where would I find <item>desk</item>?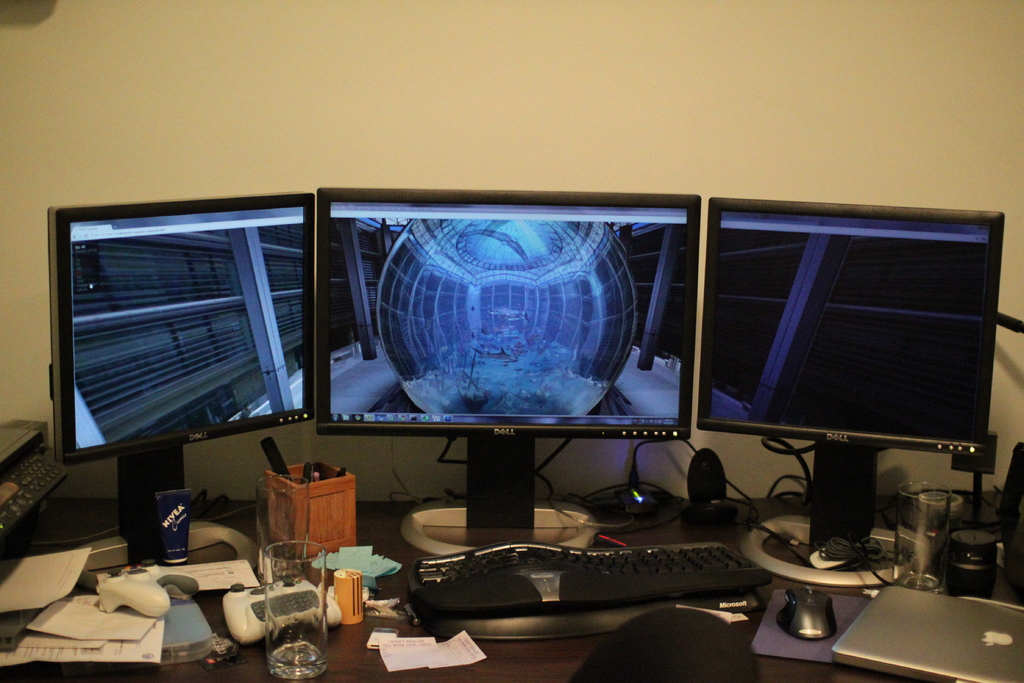
At box(0, 496, 1023, 682).
